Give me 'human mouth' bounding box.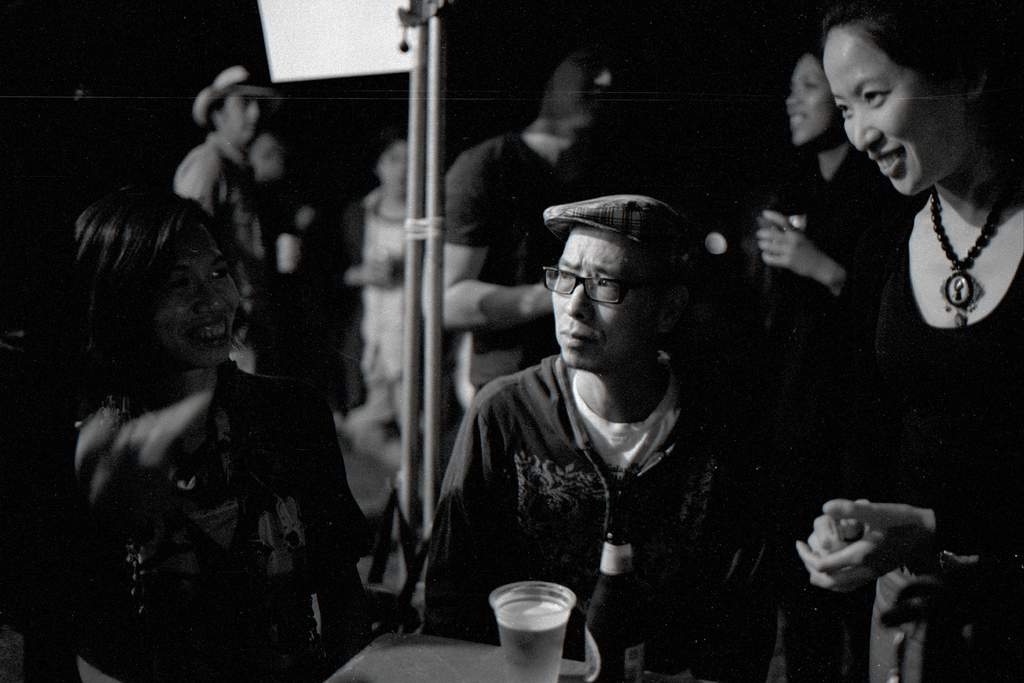
(left=556, top=325, right=593, bottom=349).
